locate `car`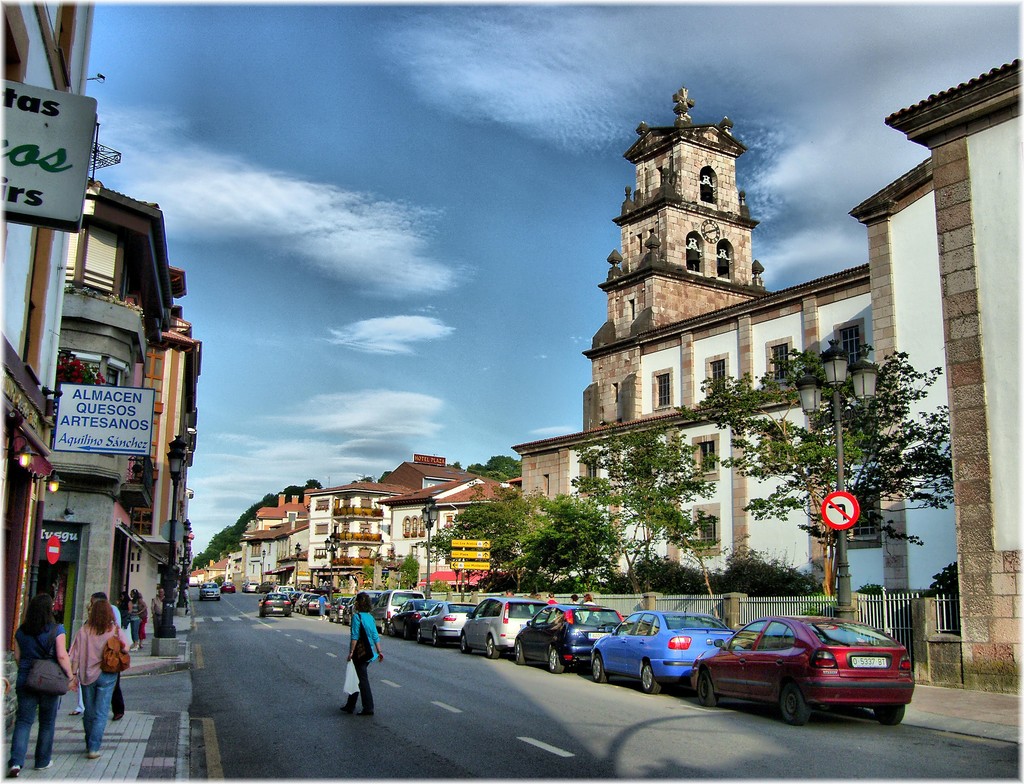
x1=371, y1=588, x2=430, y2=624
